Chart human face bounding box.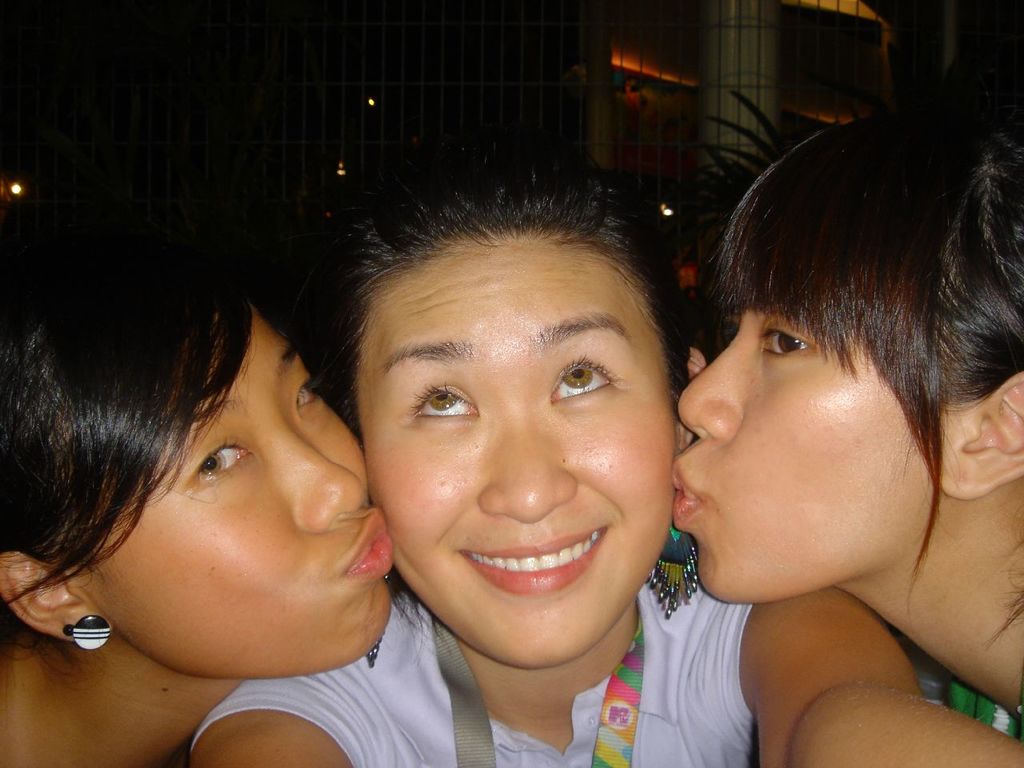
Charted: select_region(678, 246, 942, 606).
